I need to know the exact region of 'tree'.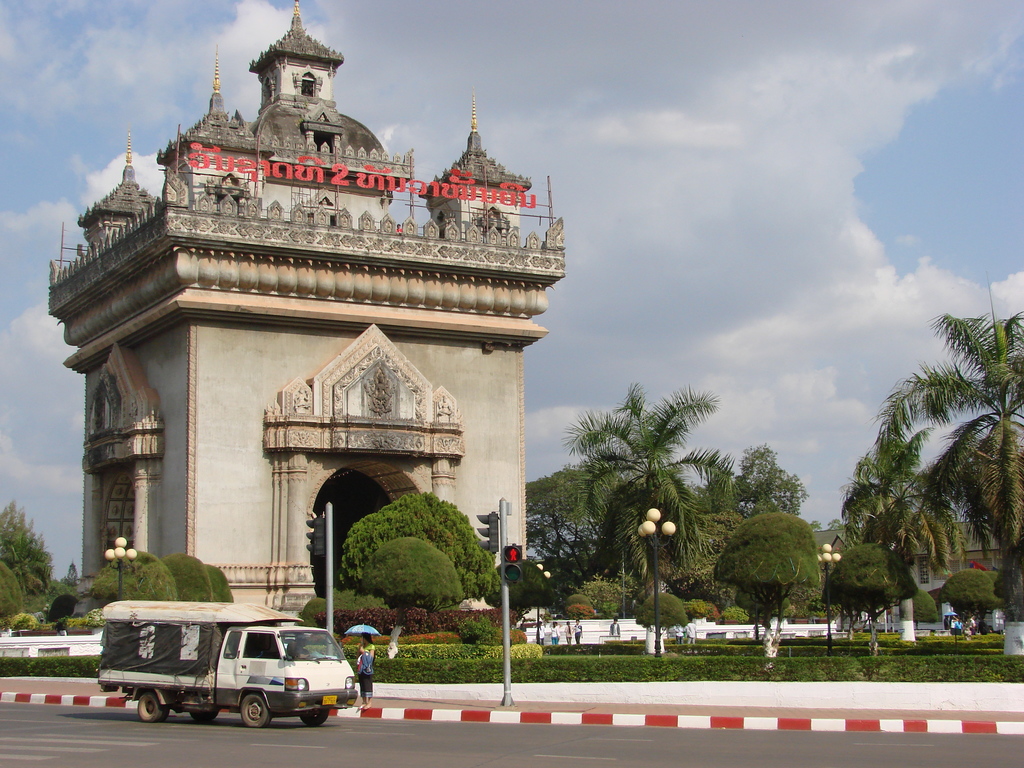
Region: locate(346, 490, 499, 604).
